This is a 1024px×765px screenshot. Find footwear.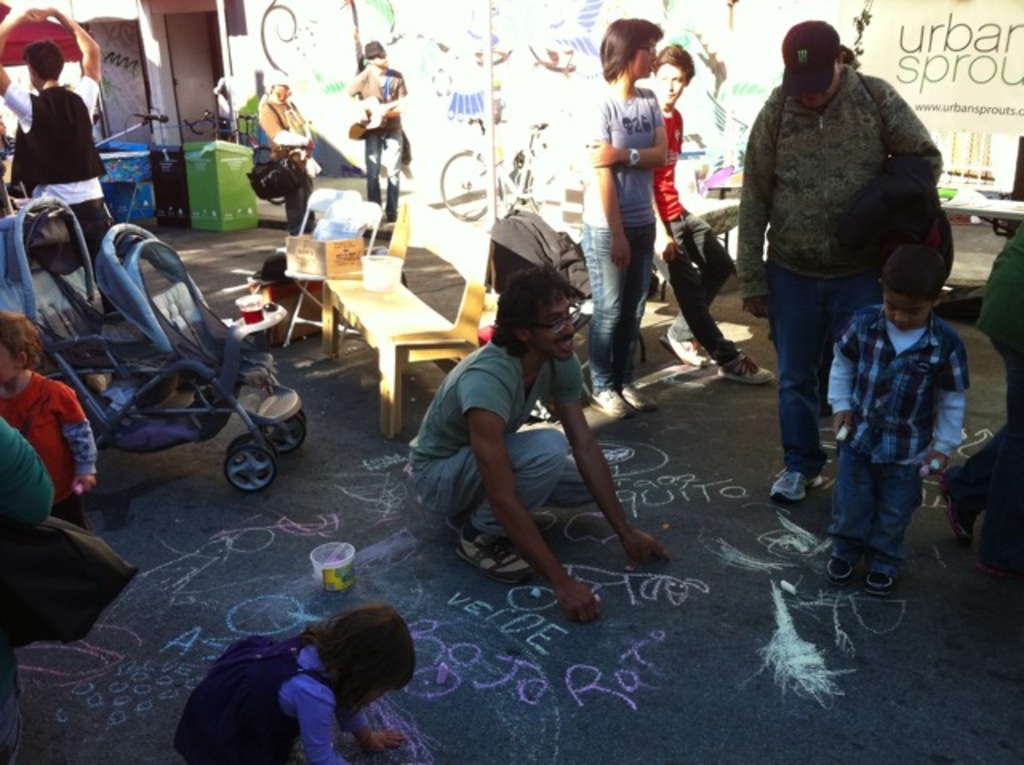
Bounding box: {"x1": 773, "y1": 467, "x2": 811, "y2": 504}.
